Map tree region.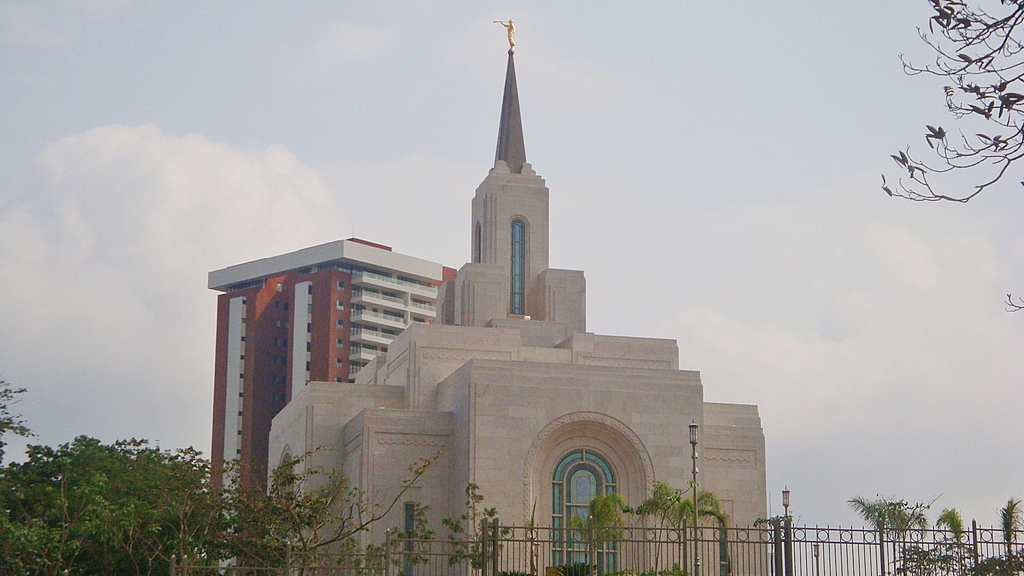
Mapped to (x1=989, y1=497, x2=1022, y2=575).
